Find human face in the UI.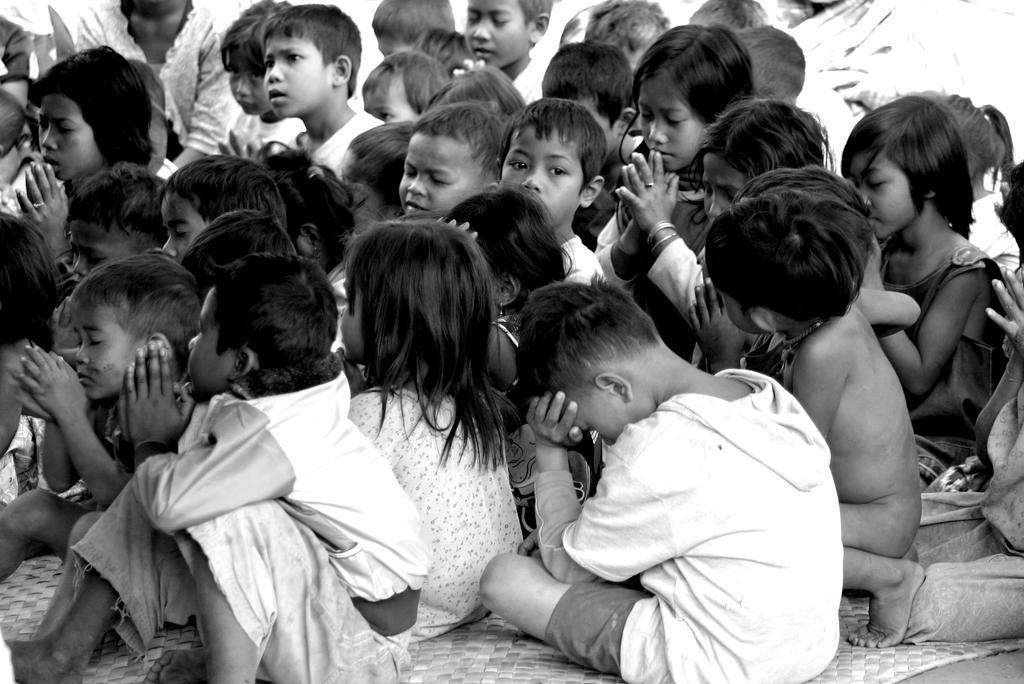
UI element at box=[629, 76, 704, 177].
